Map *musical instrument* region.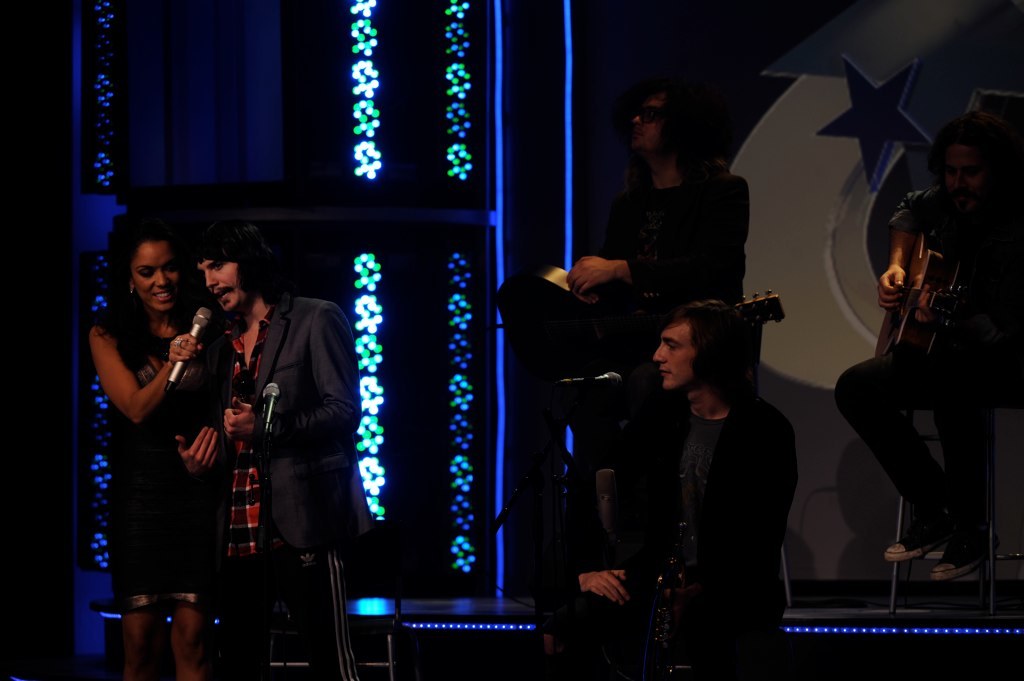
Mapped to BBox(605, 301, 797, 680).
